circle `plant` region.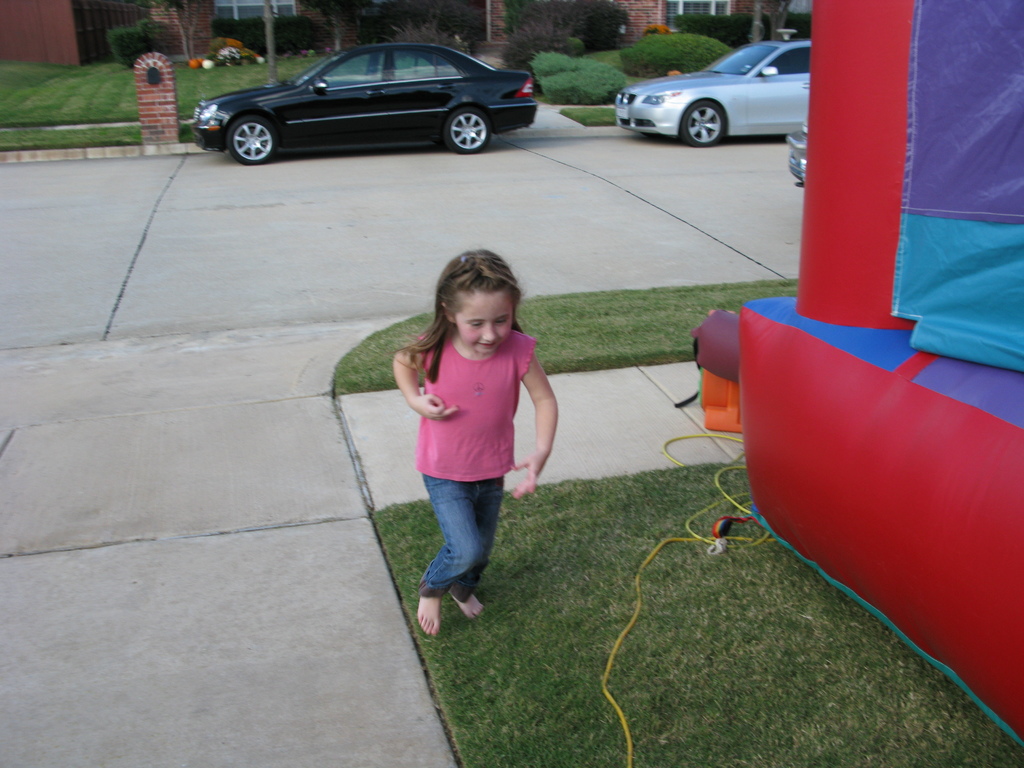
Region: [99,15,172,67].
